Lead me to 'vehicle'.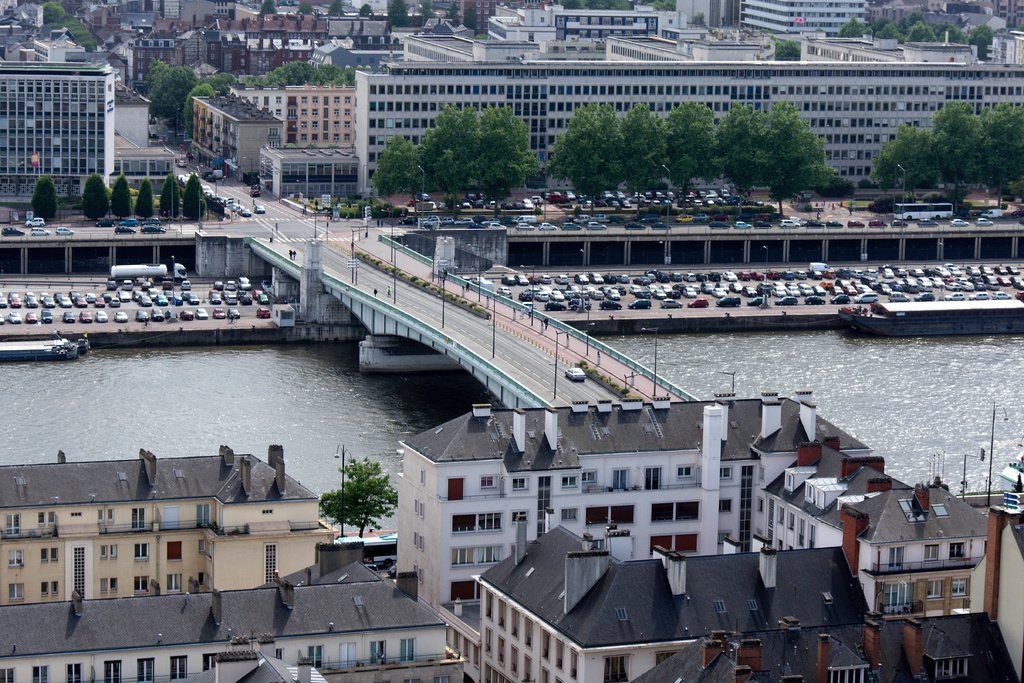
Lead to 950:217:968:227.
